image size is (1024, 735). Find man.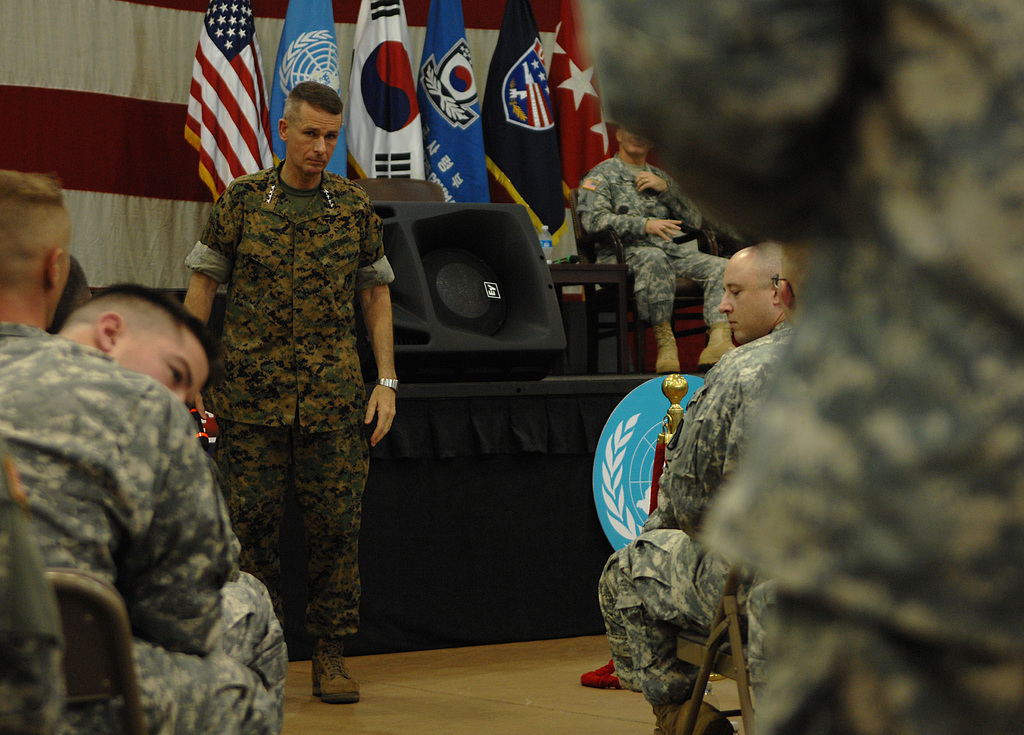
597 241 794 729.
